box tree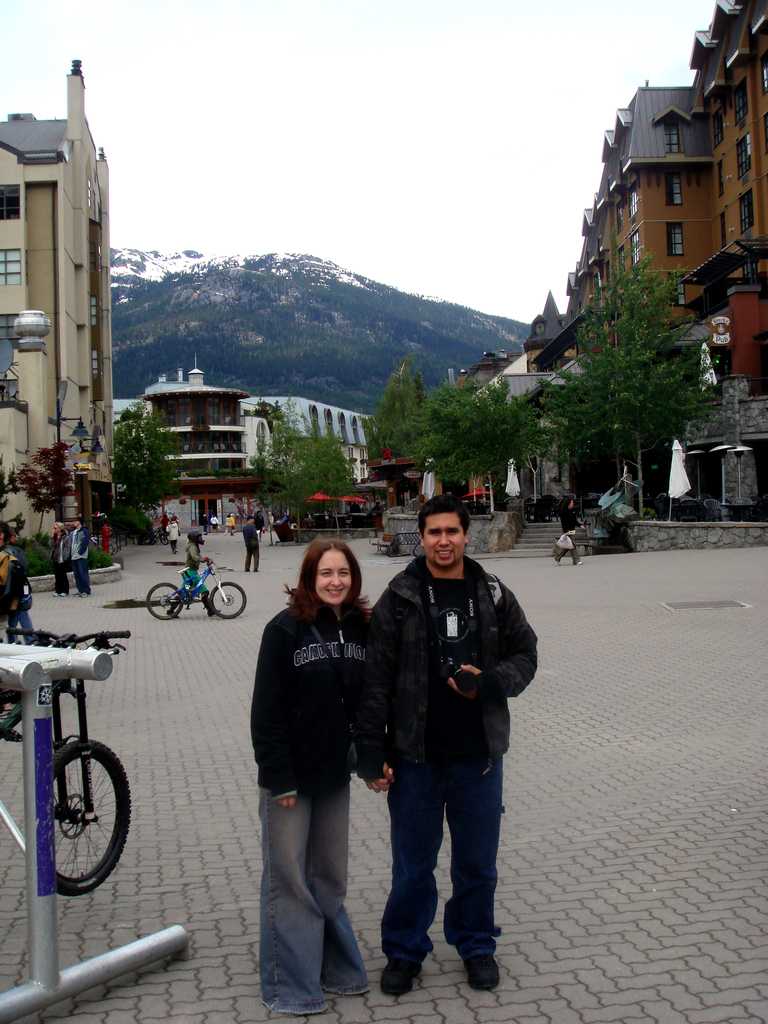
(left=540, top=248, right=730, bottom=482)
